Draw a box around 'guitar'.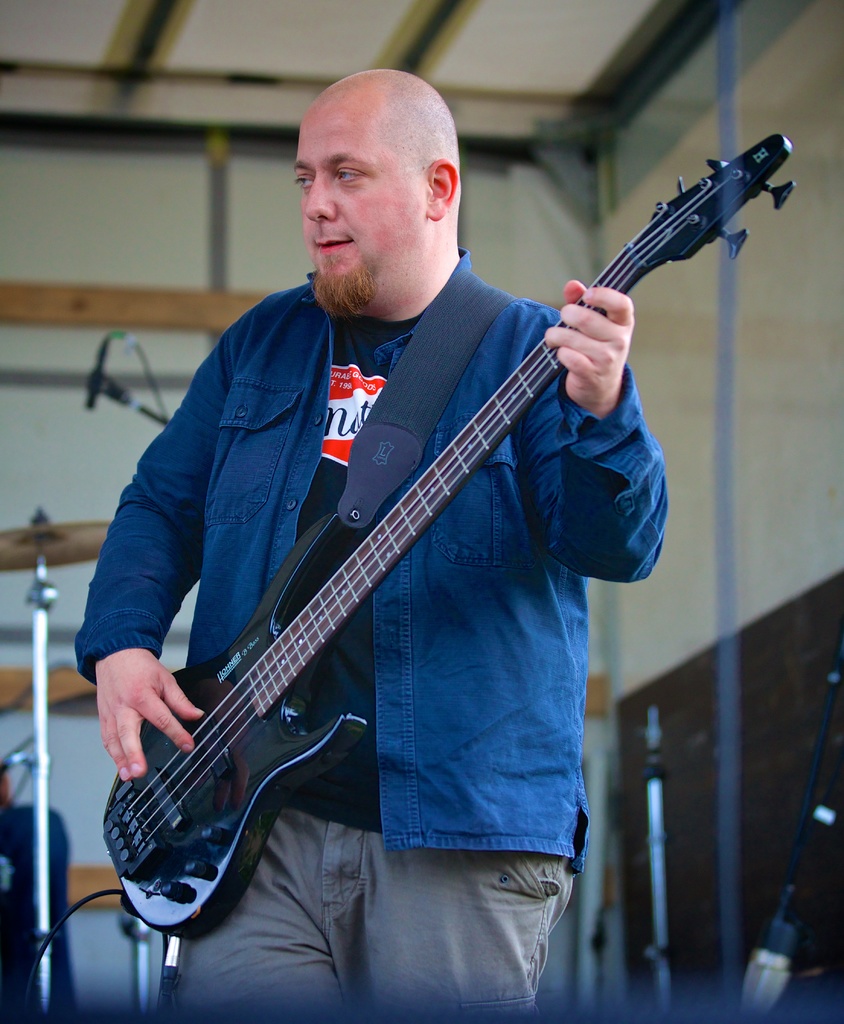
[97, 129, 800, 937].
